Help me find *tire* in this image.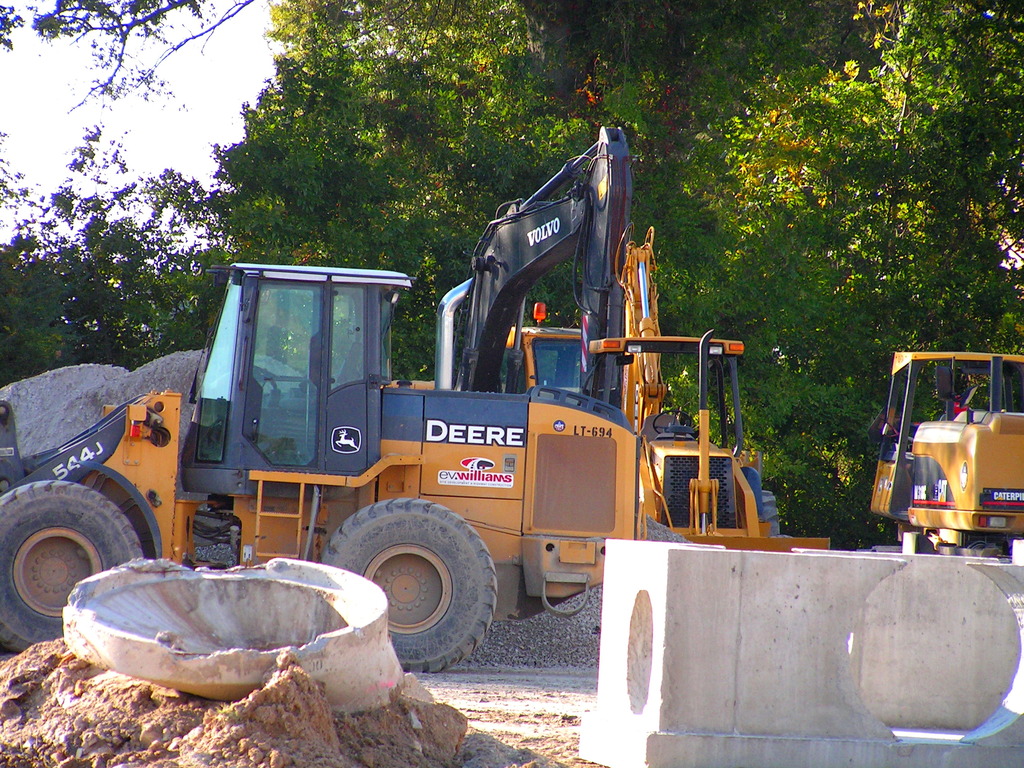
Found it: bbox=(754, 487, 782, 540).
